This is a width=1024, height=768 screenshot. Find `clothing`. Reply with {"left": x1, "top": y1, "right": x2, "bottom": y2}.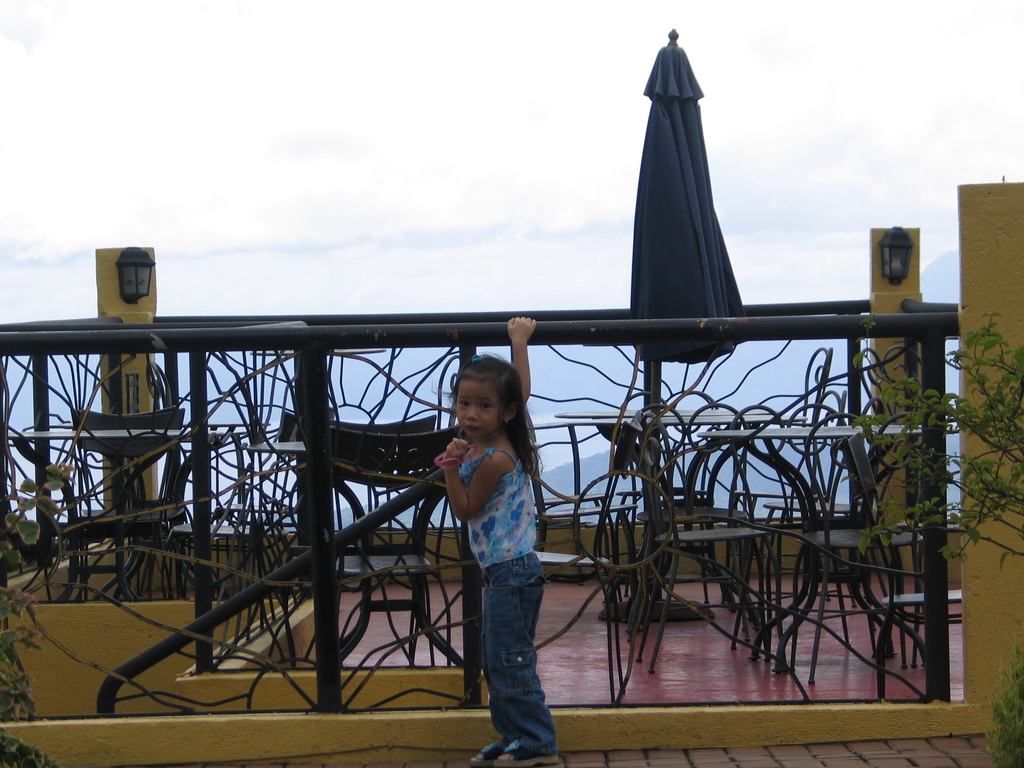
{"left": 483, "top": 557, "right": 566, "bottom": 743}.
